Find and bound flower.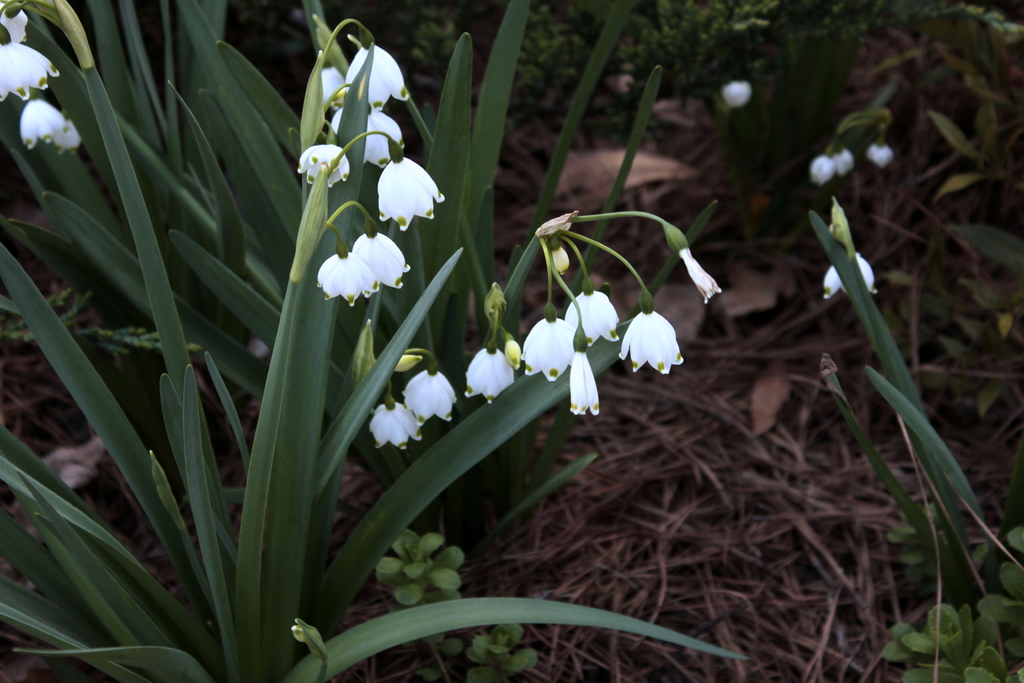
Bound: pyautogui.locateOnScreen(661, 224, 724, 304).
